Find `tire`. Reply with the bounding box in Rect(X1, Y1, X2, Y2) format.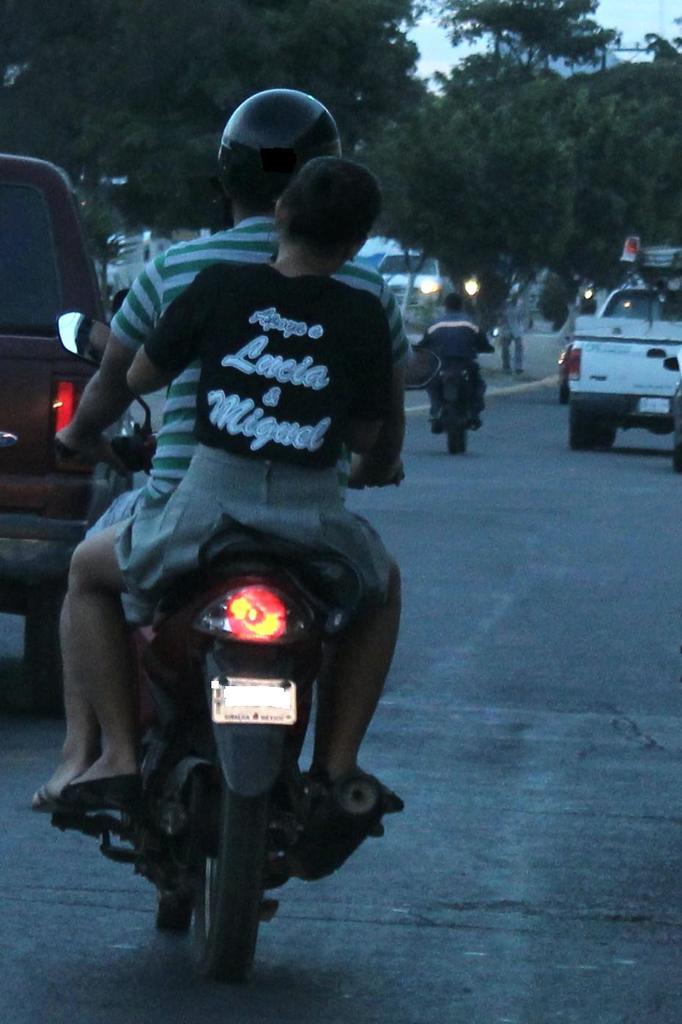
Rect(16, 587, 70, 718).
